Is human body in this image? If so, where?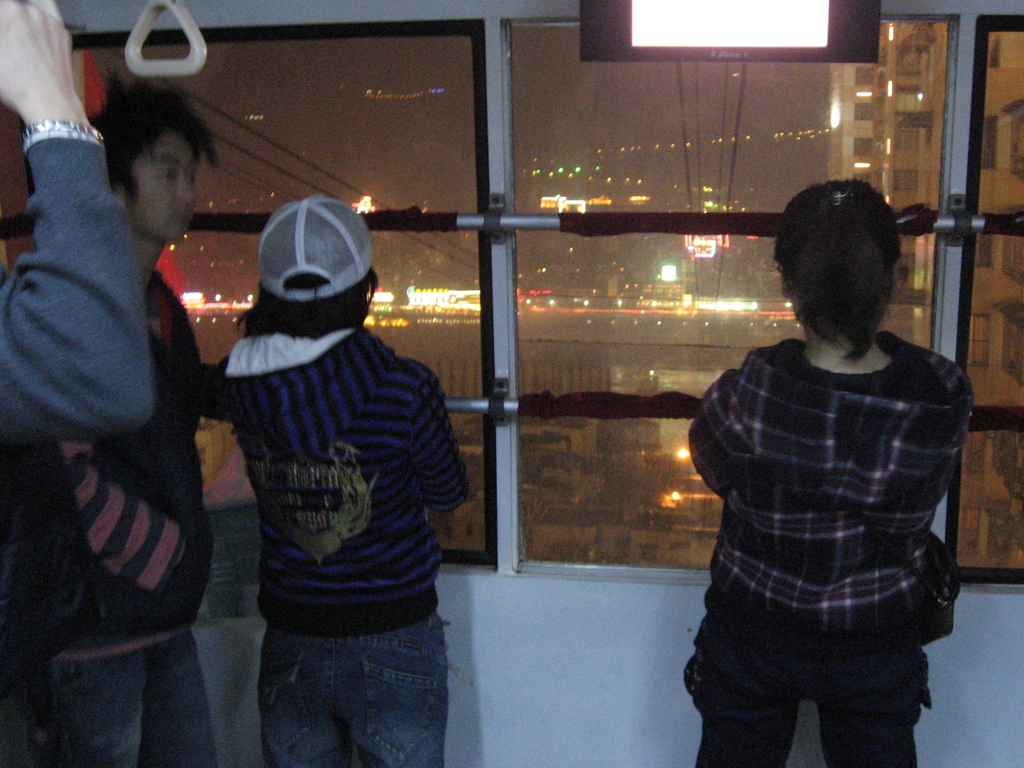
Yes, at bbox(0, 0, 157, 767).
